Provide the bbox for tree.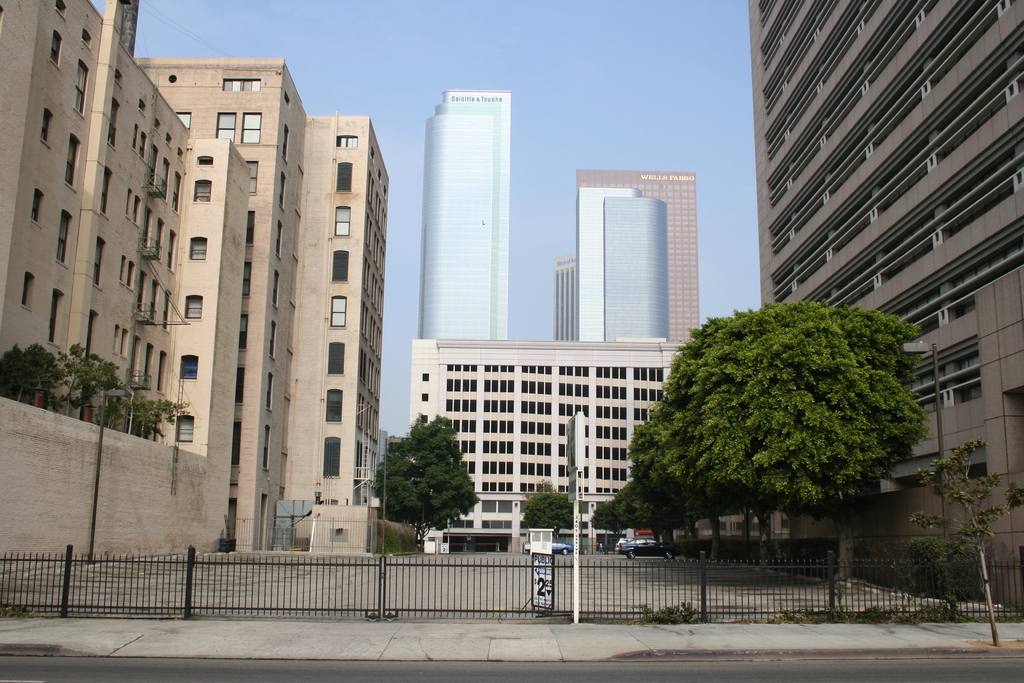
BBox(362, 413, 479, 540).
